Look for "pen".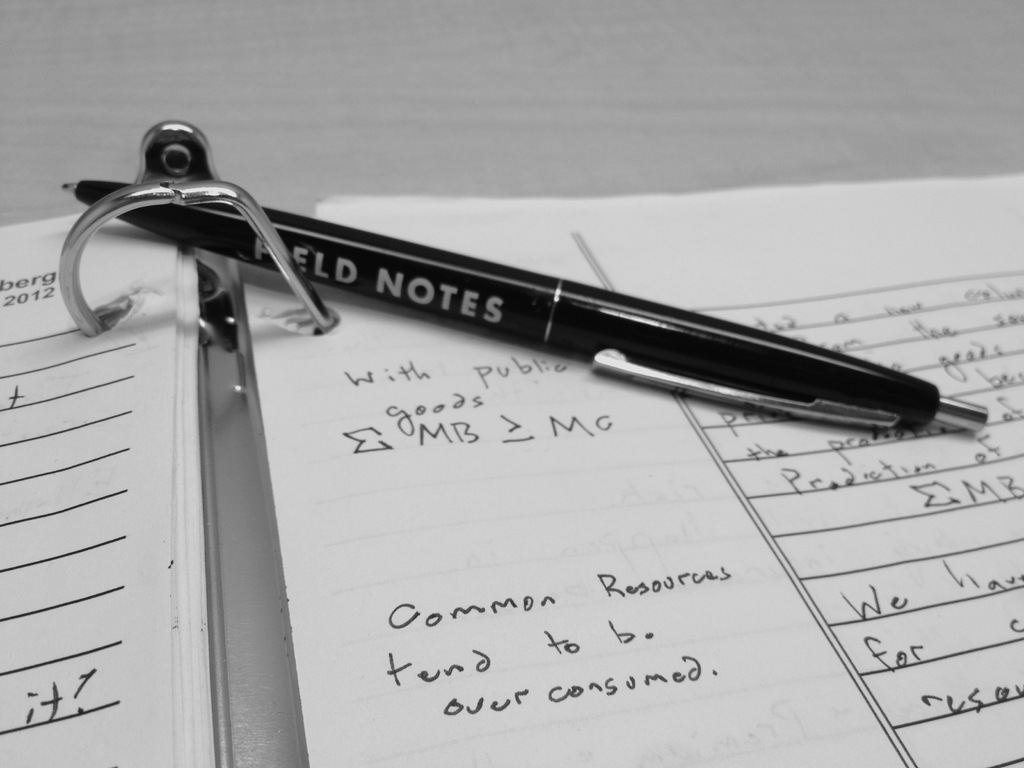
Found: <region>59, 181, 991, 420</region>.
